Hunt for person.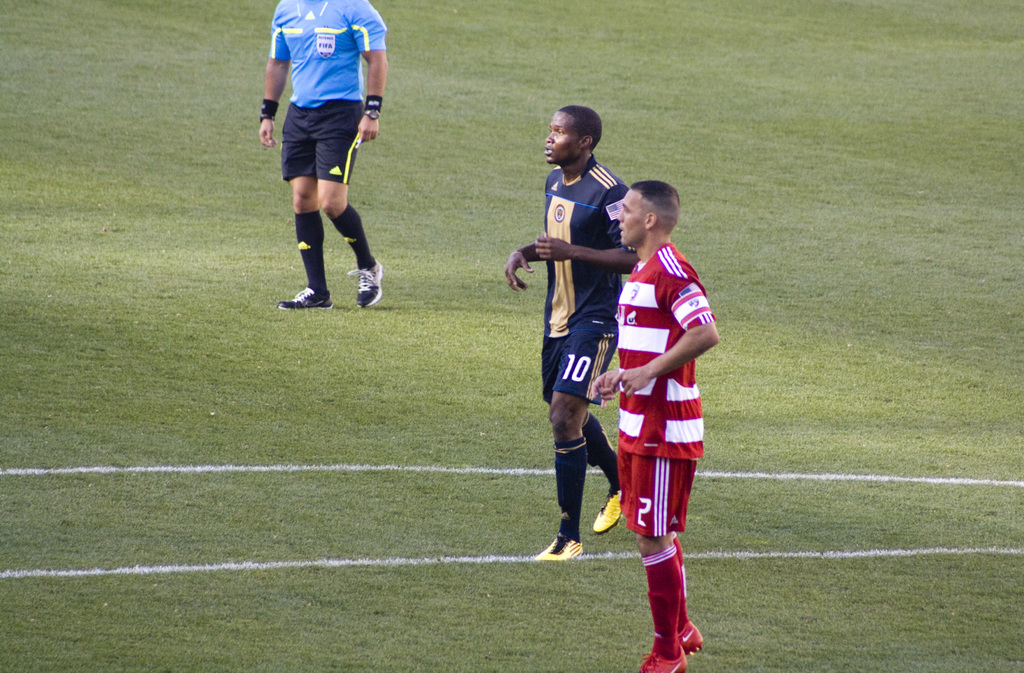
Hunted down at rect(611, 172, 723, 629).
